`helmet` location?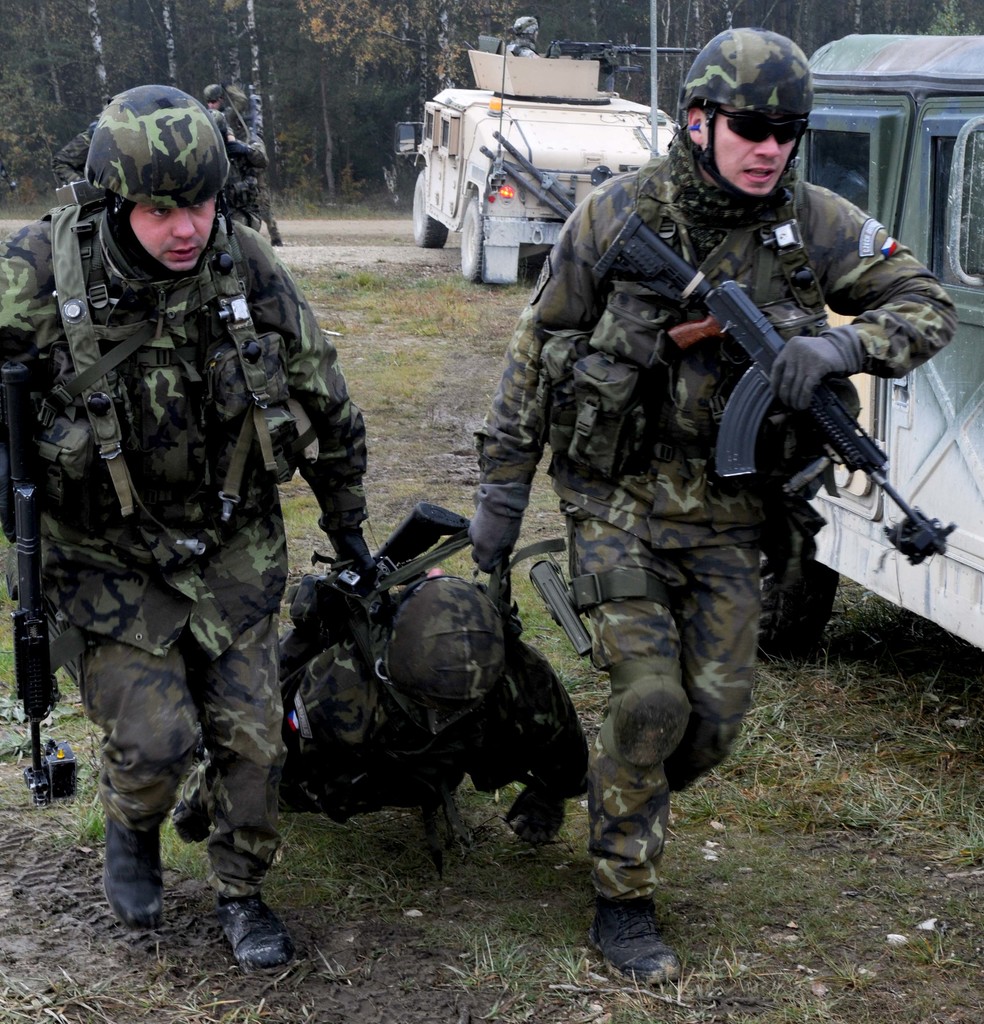
72:83:232:280
